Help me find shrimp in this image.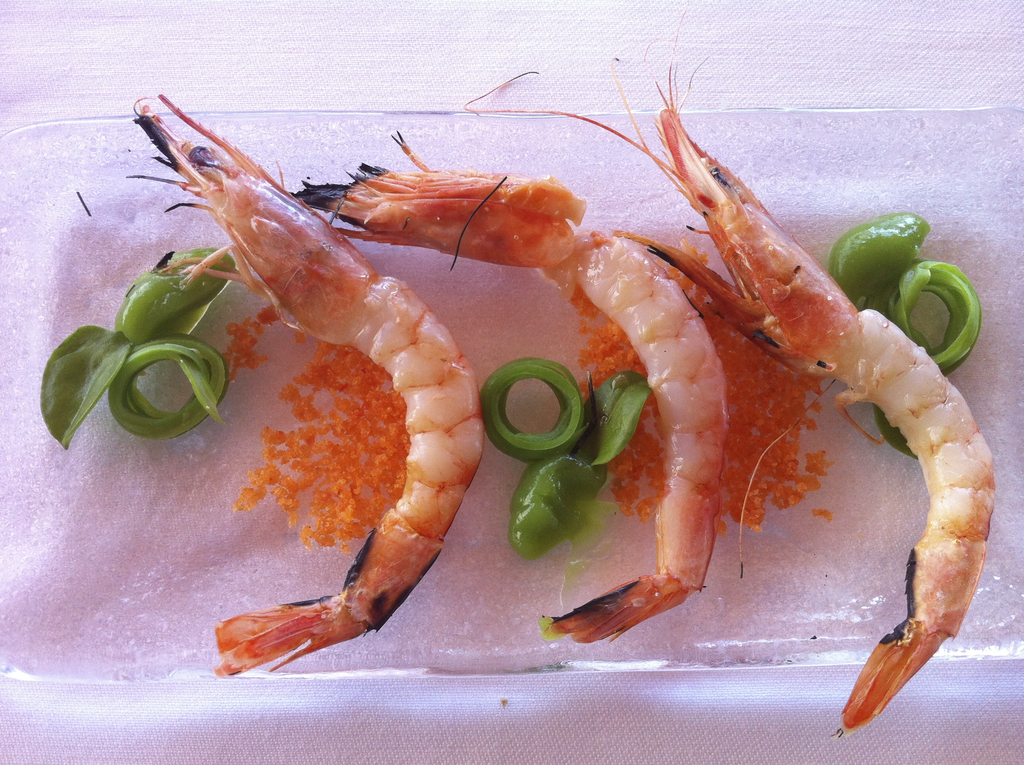
Found it: Rect(131, 88, 488, 676).
